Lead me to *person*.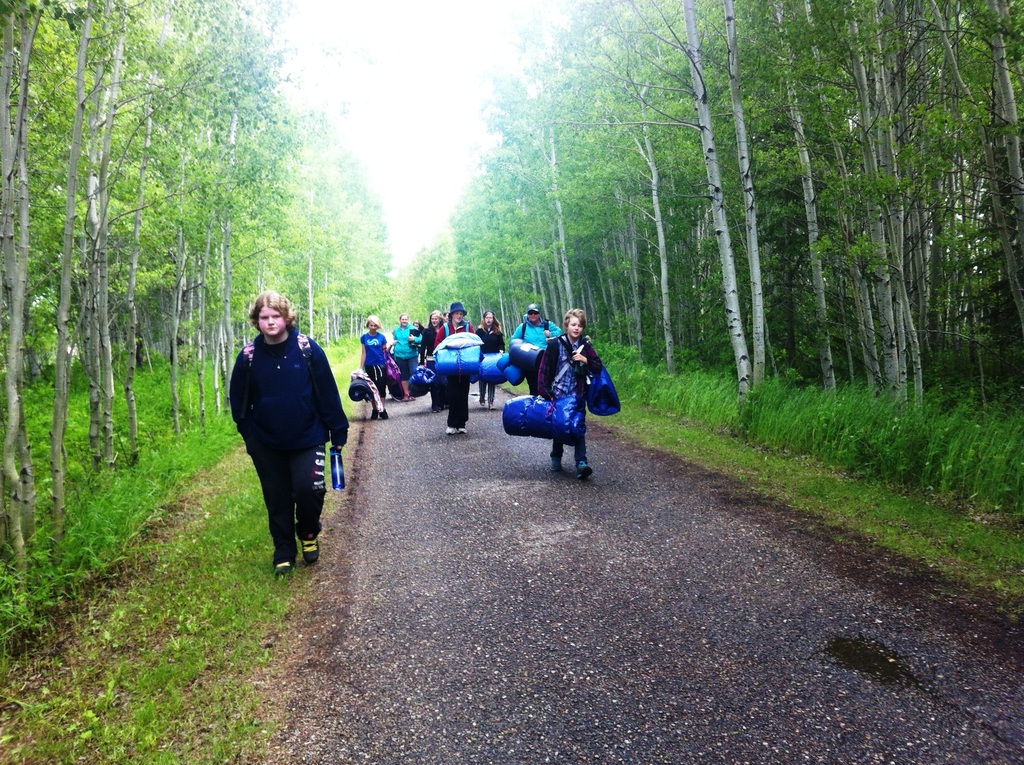
Lead to 358 315 388 419.
